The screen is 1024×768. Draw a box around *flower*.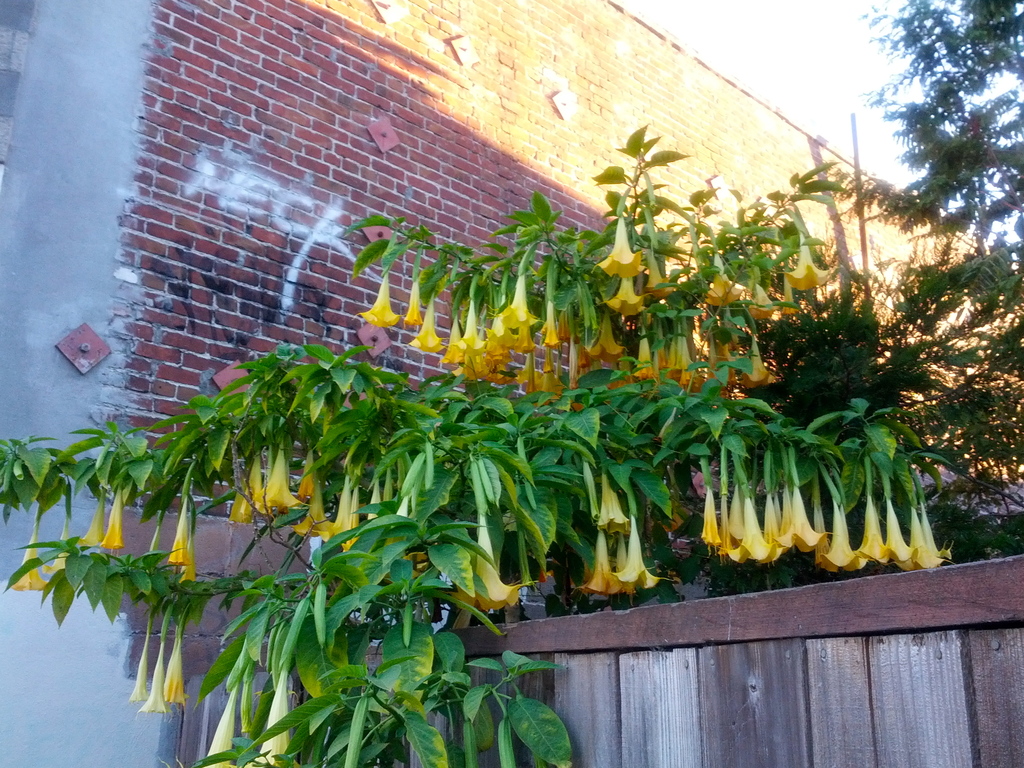
<region>165, 501, 191, 569</region>.
